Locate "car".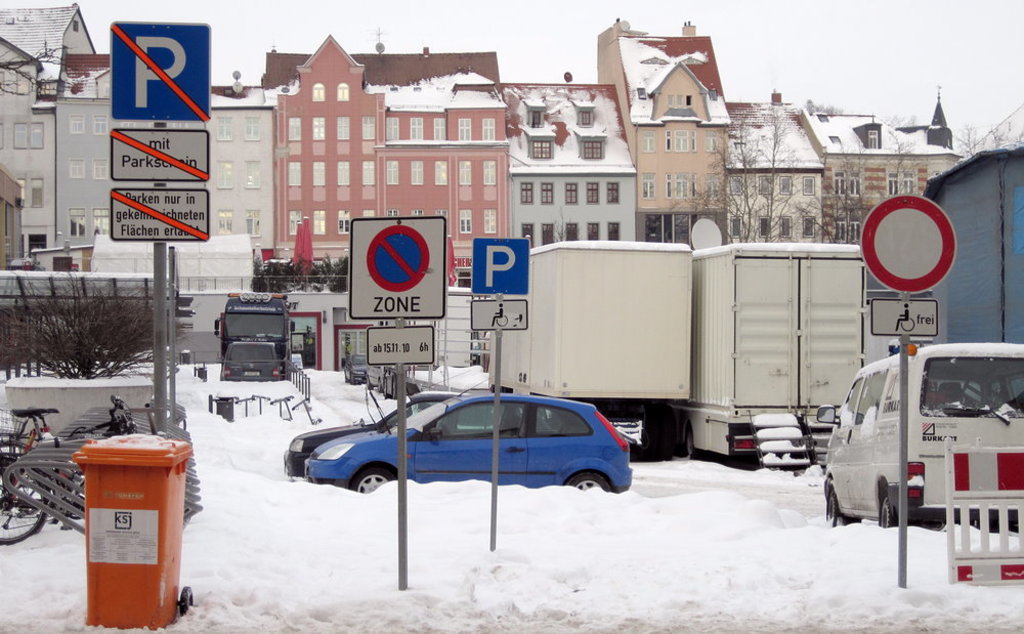
Bounding box: {"left": 824, "top": 354, "right": 994, "bottom": 549}.
